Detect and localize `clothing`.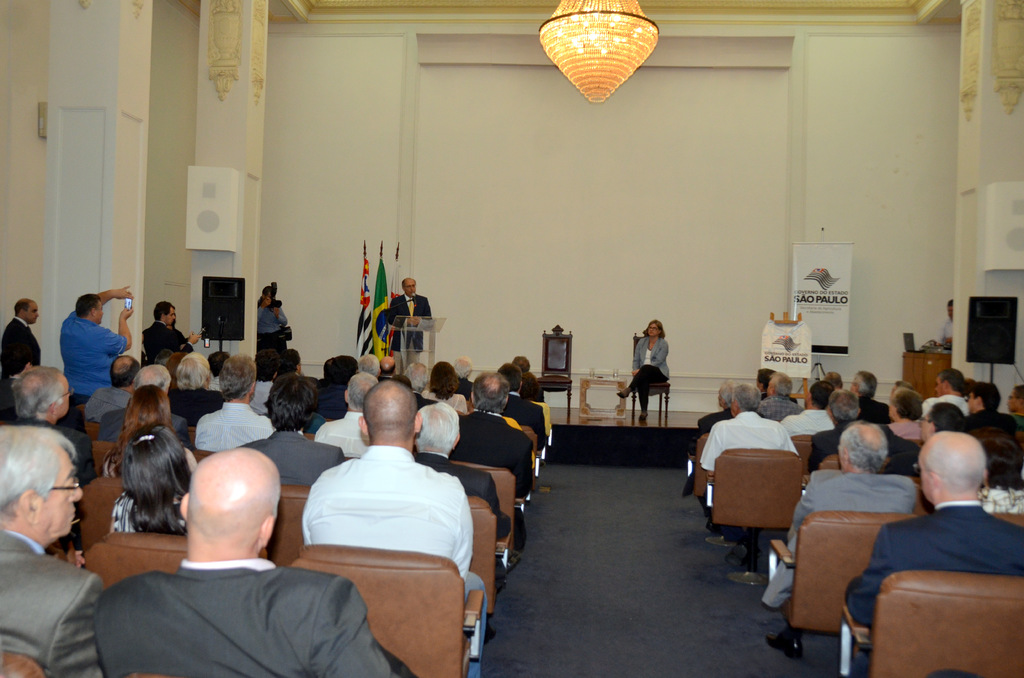
Localized at [x1=59, y1=305, x2=118, y2=398].
